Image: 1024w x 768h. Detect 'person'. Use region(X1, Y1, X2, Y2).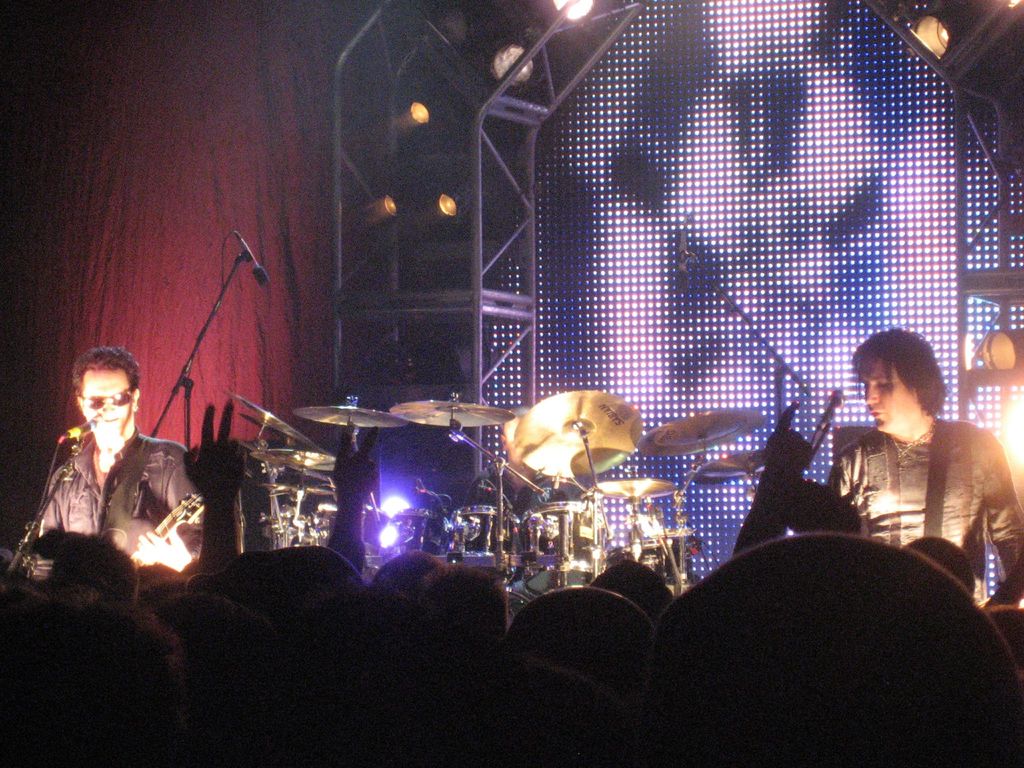
region(822, 326, 1023, 614).
